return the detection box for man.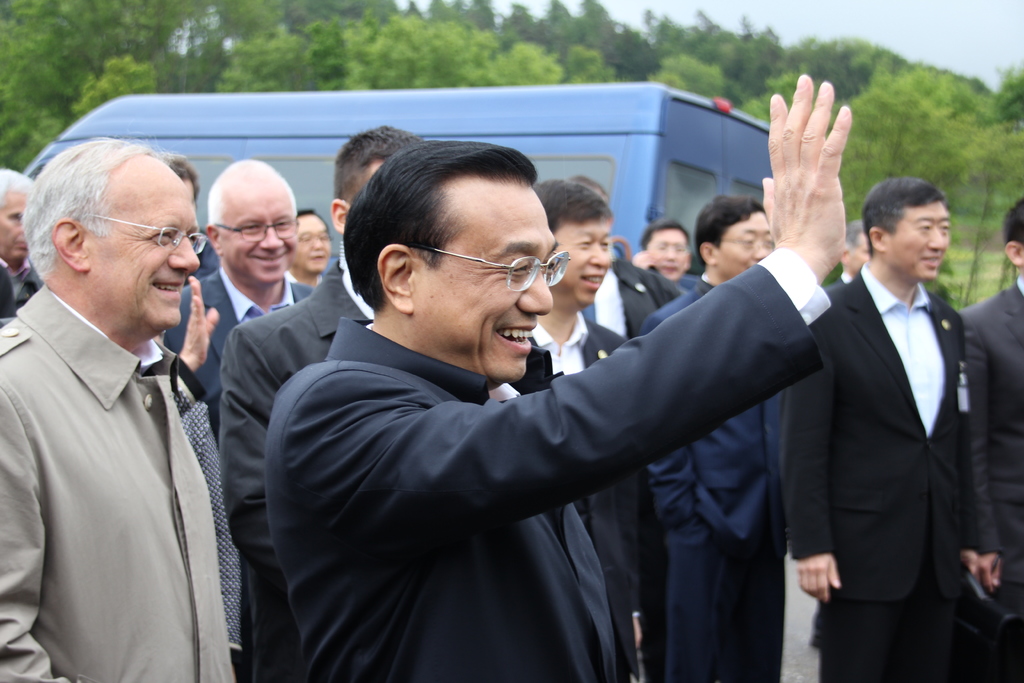
<bbox>266, 68, 863, 682</bbox>.
